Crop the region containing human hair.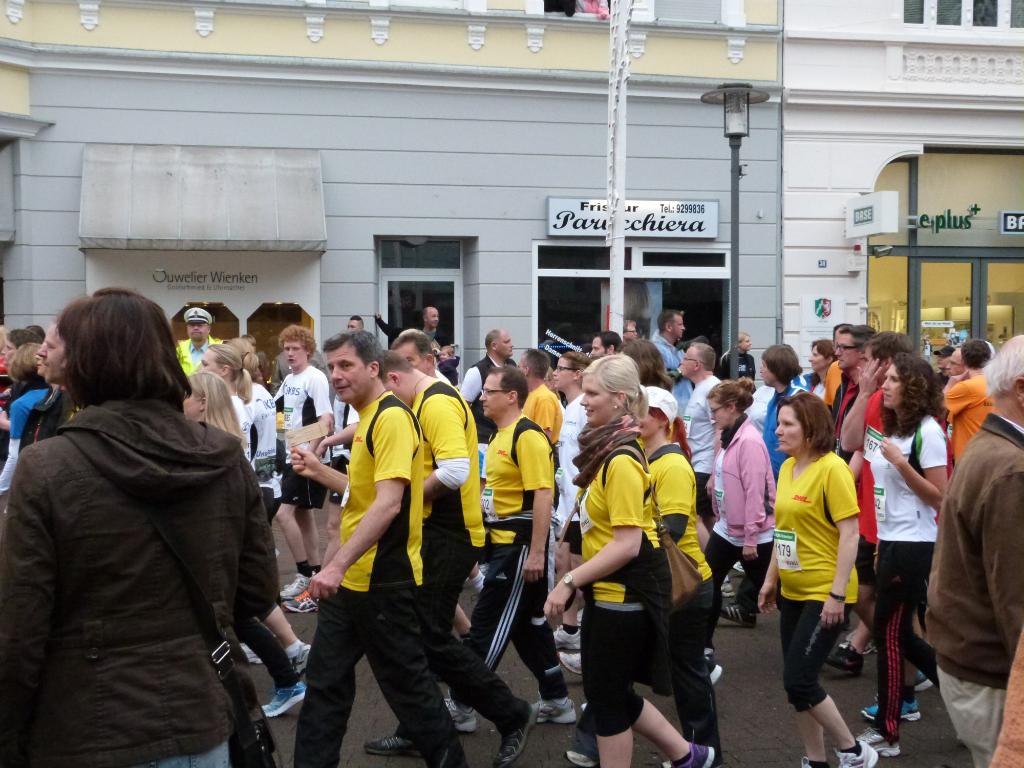
Crop region: box=[184, 369, 249, 446].
